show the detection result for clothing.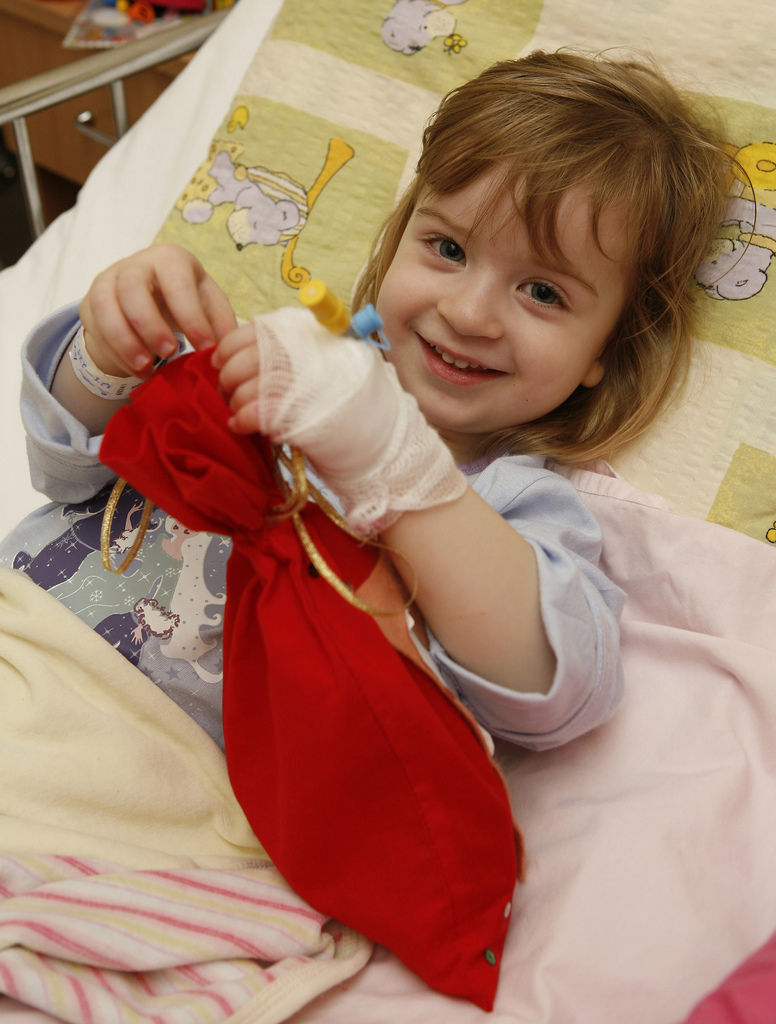
box(0, 296, 627, 756).
